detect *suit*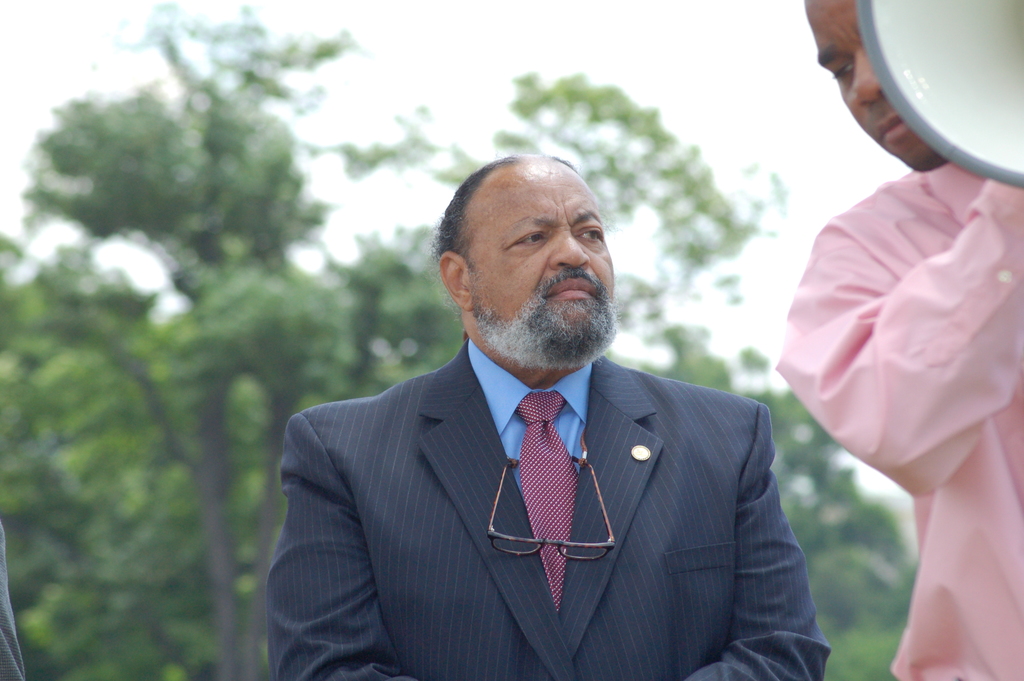
region(317, 290, 815, 669)
